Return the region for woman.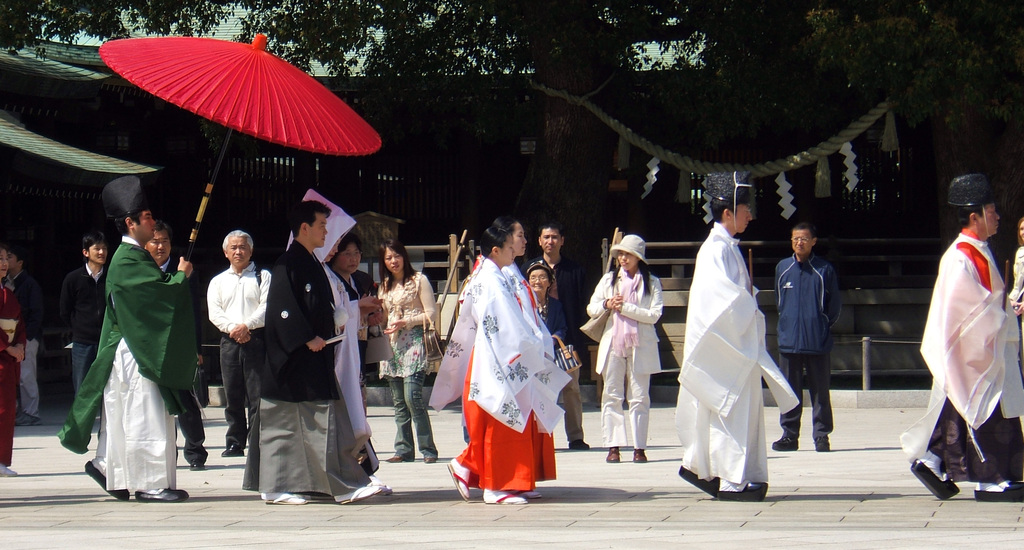
439:225:568:498.
